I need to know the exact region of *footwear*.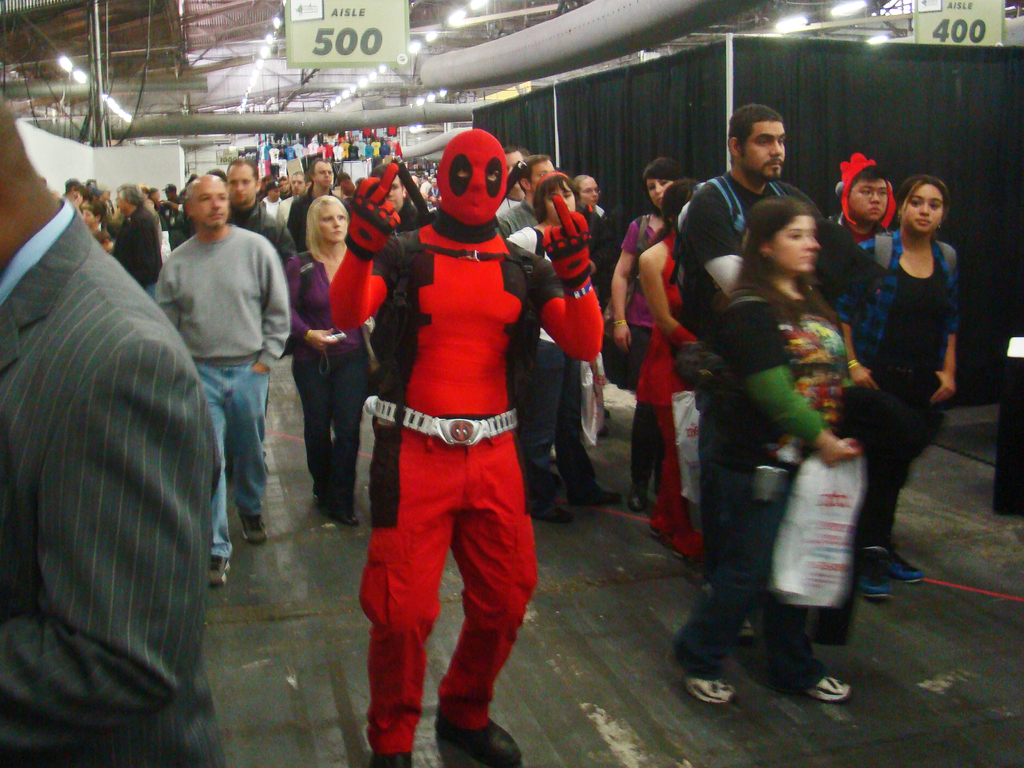
Region: box(363, 755, 406, 767).
